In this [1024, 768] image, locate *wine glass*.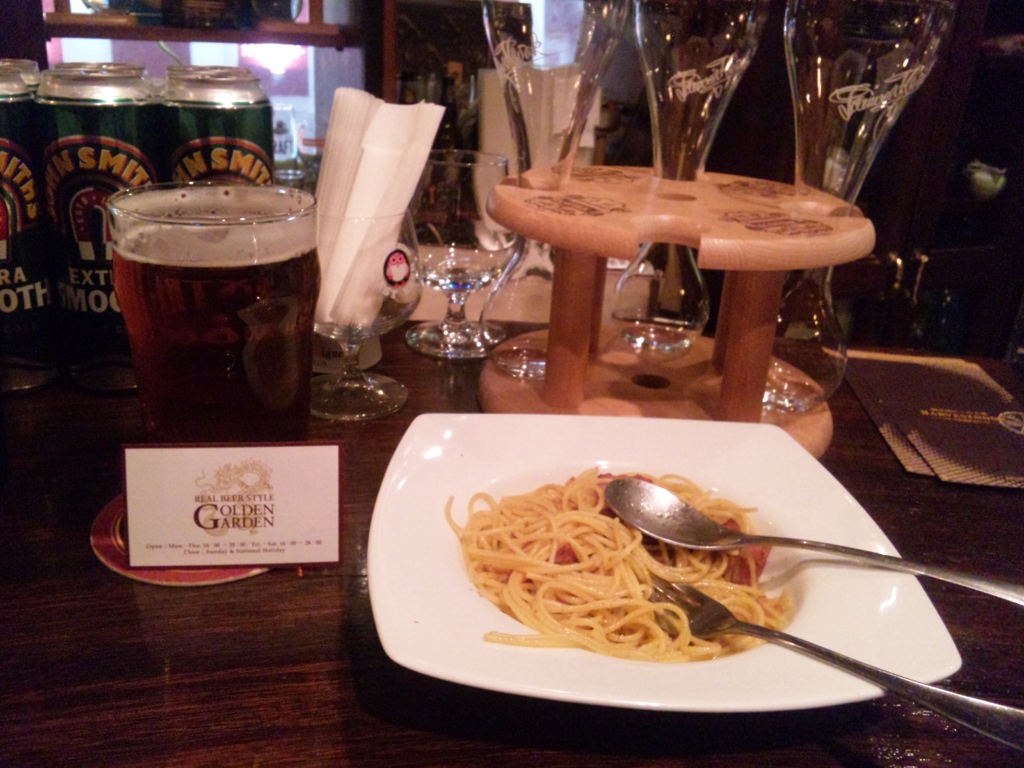
Bounding box: (left=109, top=183, right=316, bottom=451).
